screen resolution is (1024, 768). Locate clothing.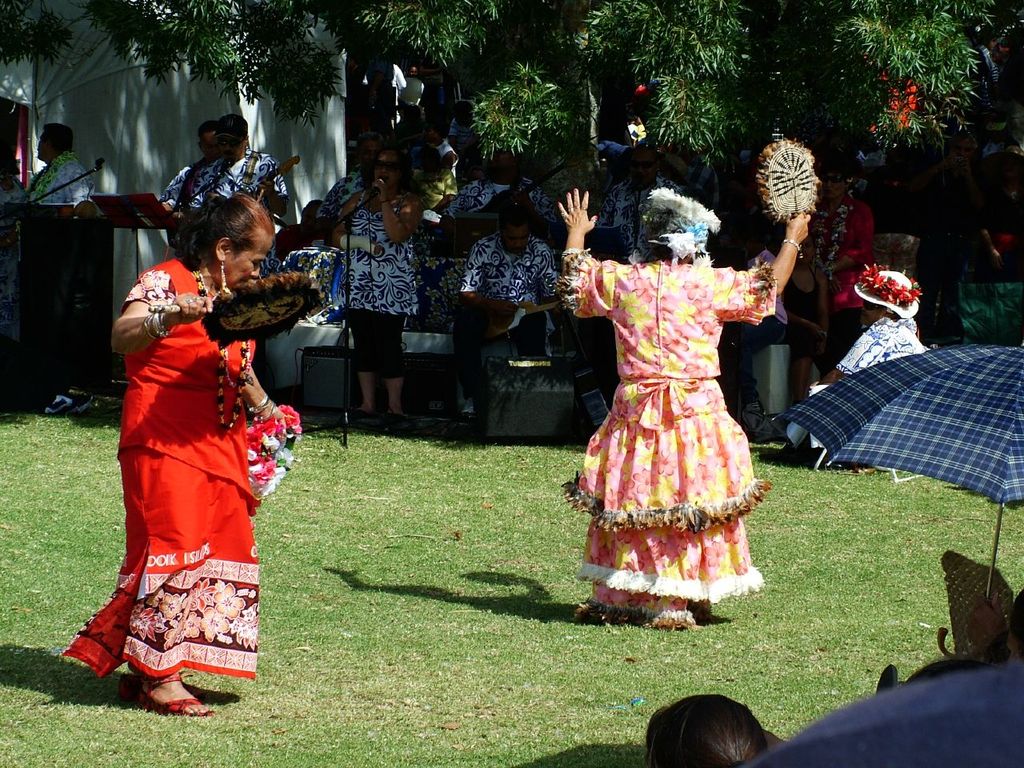
left=374, top=58, right=406, bottom=130.
